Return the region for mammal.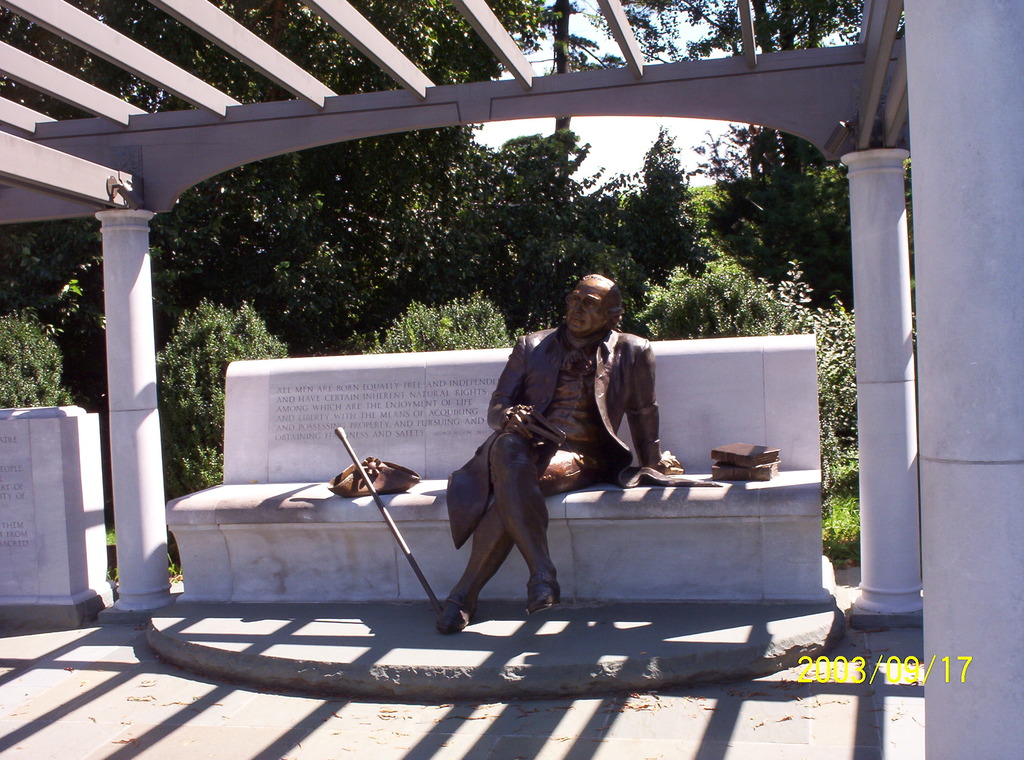
452 300 658 600.
